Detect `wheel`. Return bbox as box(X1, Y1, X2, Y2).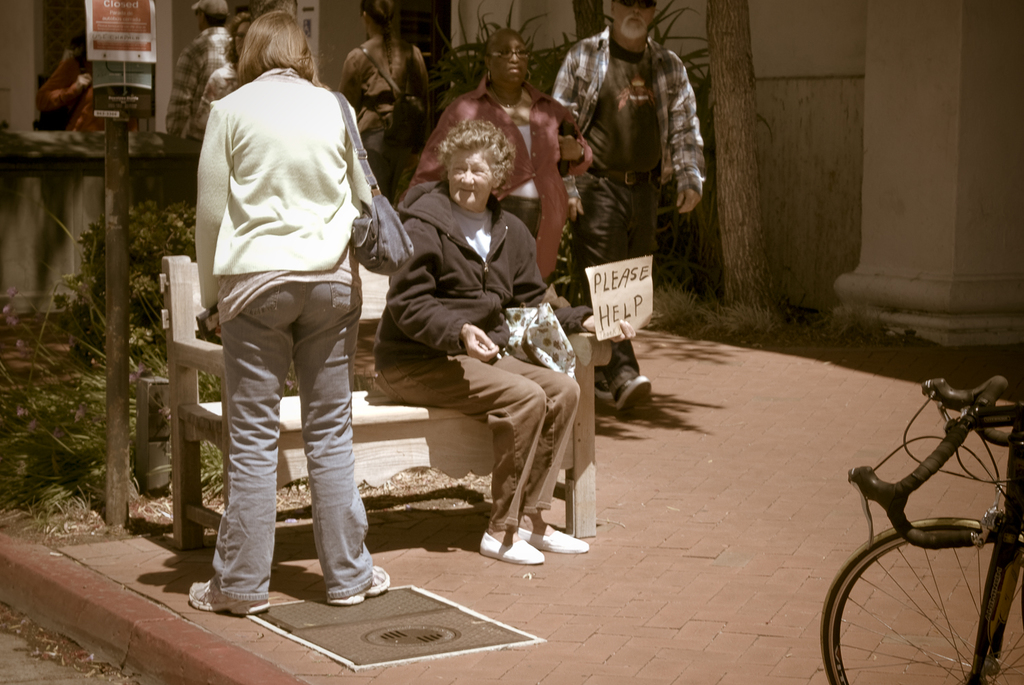
box(810, 513, 1023, 684).
